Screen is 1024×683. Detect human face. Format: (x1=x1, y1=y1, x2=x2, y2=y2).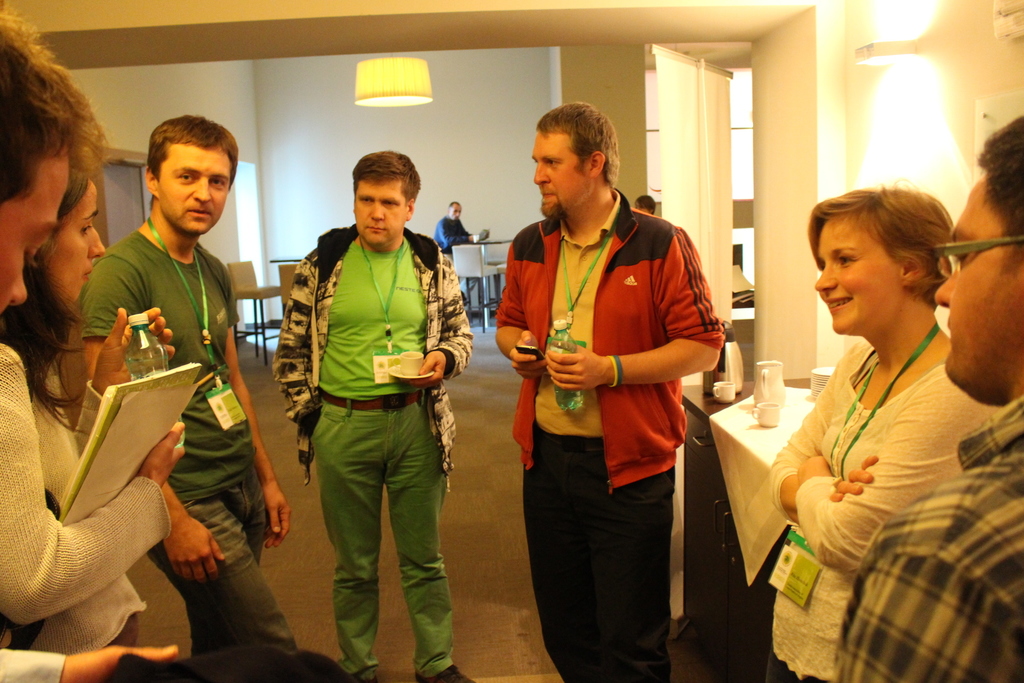
(x1=0, y1=144, x2=73, y2=315).
